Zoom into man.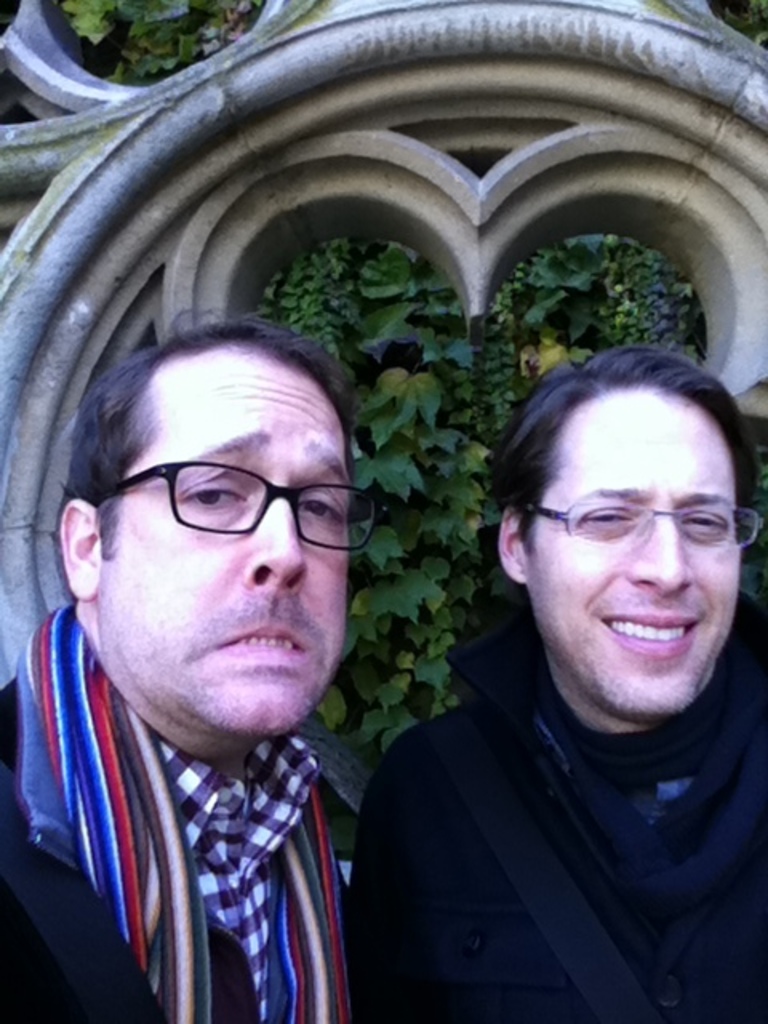
Zoom target: locate(0, 339, 373, 1022).
